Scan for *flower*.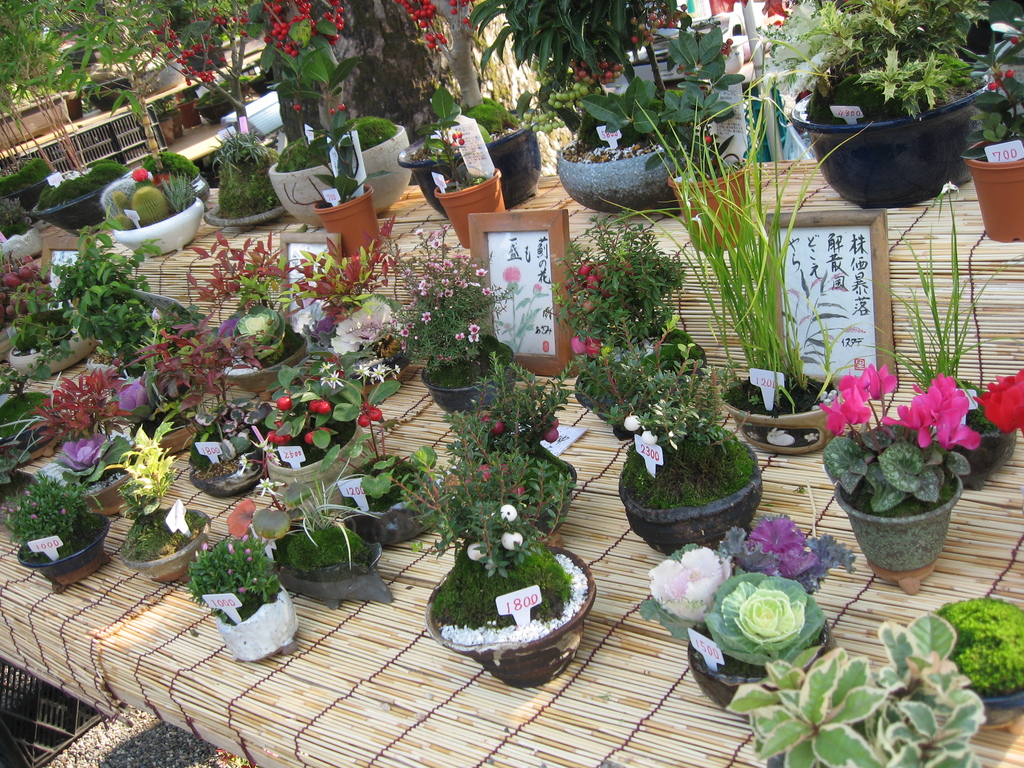
Scan result: {"x1": 578, "y1": 262, "x2": 588, "y2": 275}.
